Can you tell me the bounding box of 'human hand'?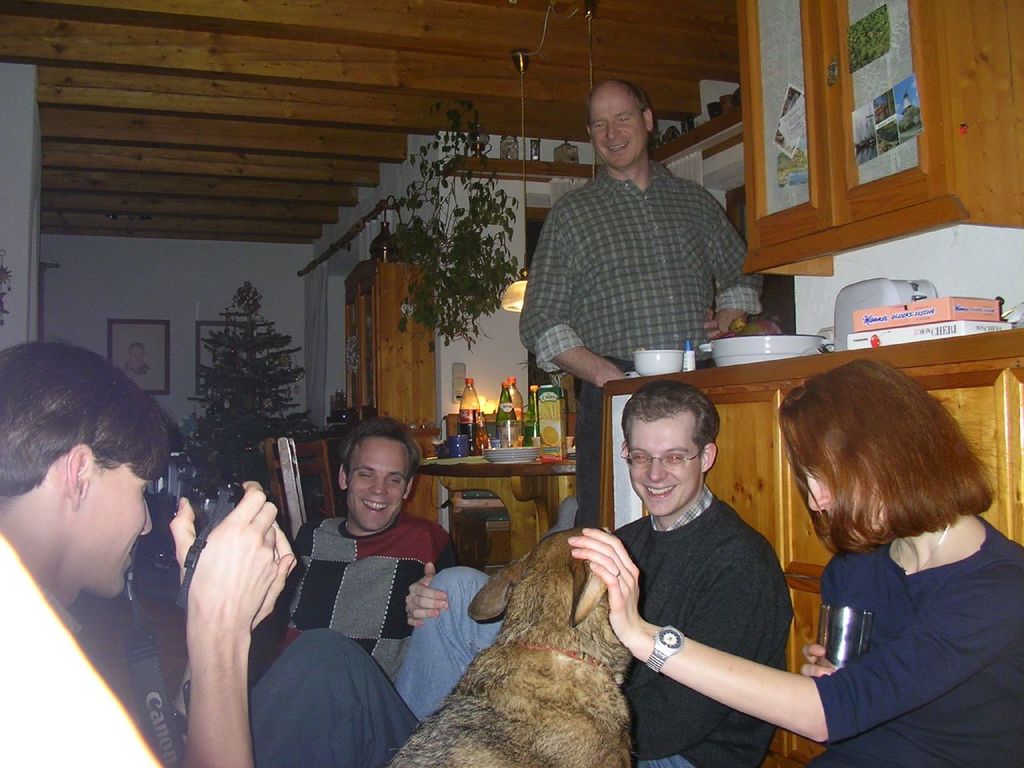
[798, 640, 837, 680].
